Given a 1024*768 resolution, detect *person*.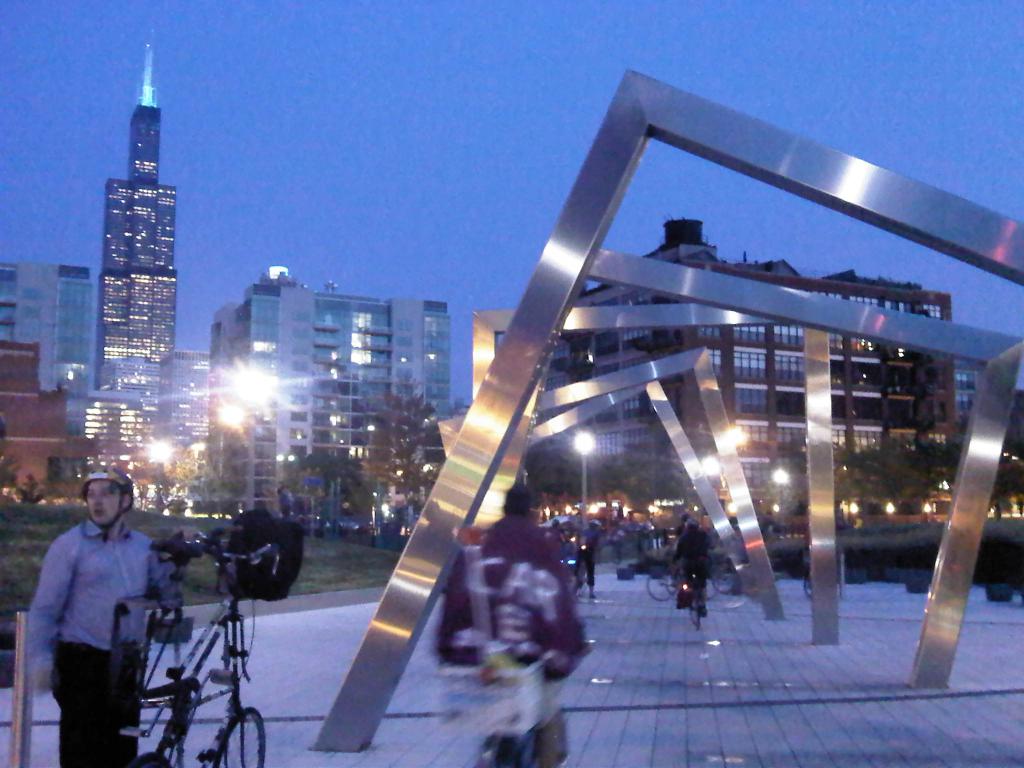
crop(29, 456, 187, 767).
